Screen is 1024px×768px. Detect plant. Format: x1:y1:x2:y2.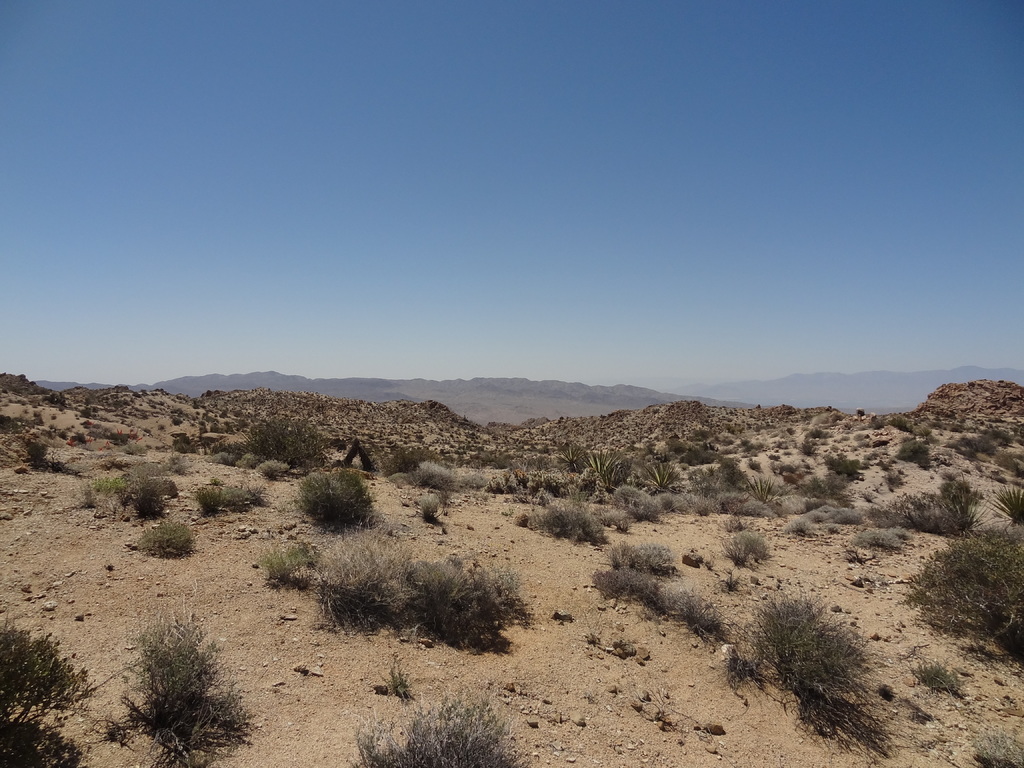
584:605:607:645.
